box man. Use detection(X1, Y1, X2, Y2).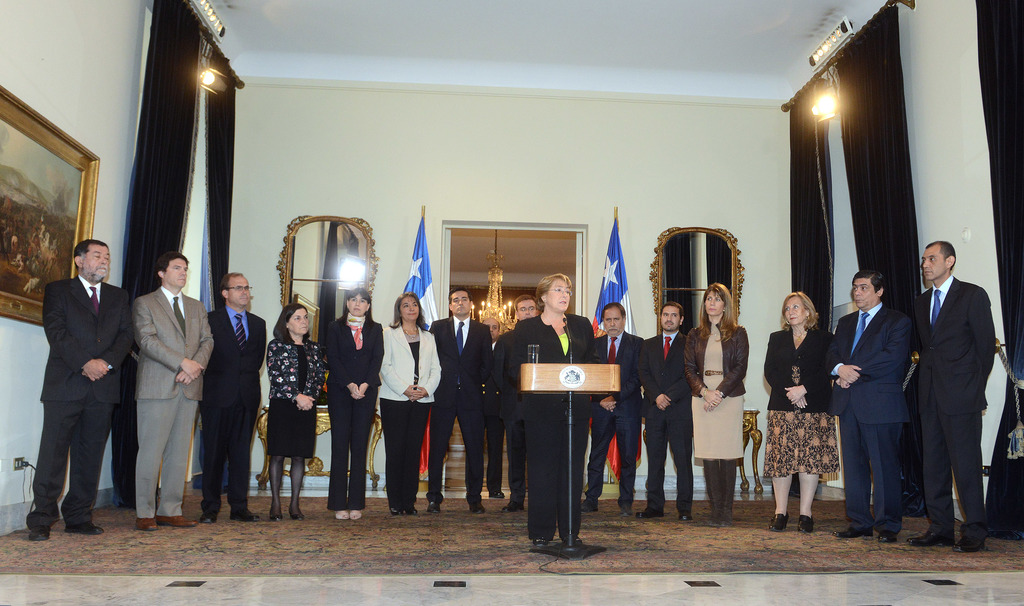
detection(29, 216, 131, 539).
